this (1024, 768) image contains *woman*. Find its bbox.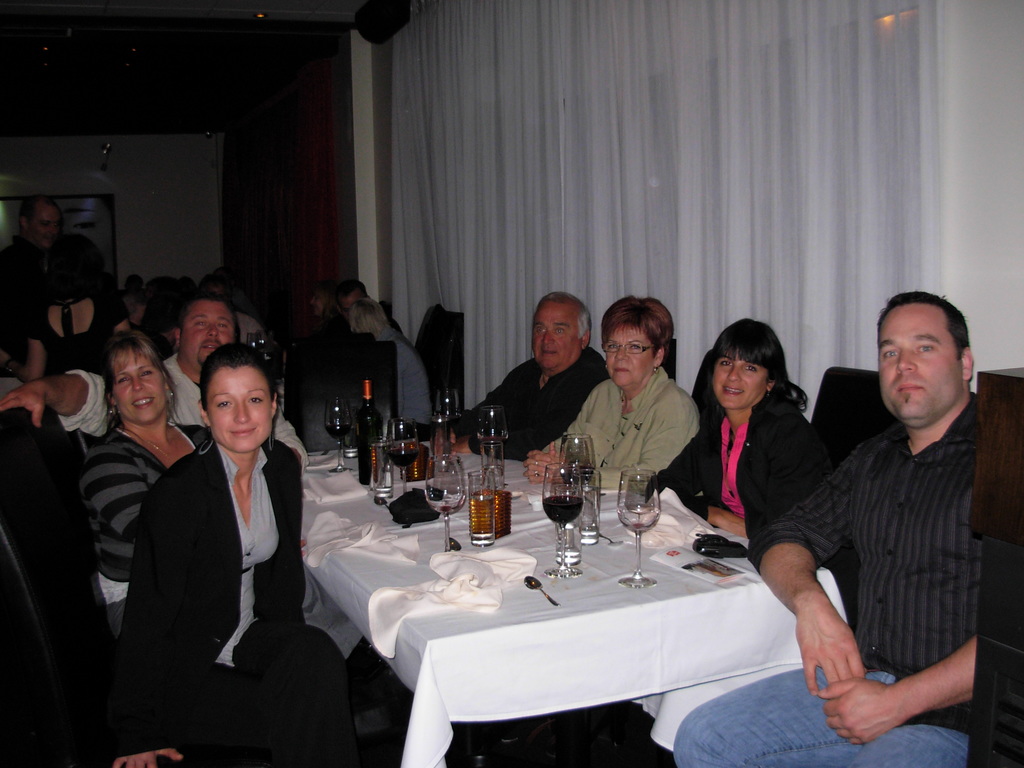
[76,329,211,637].
